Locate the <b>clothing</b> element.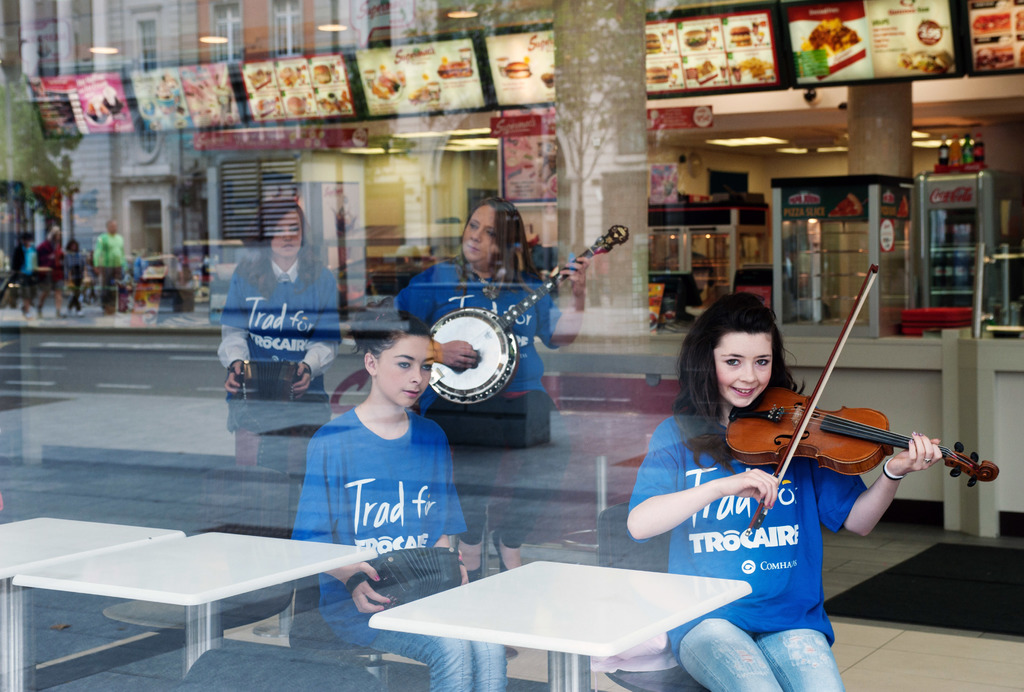
Element bbox: x1=623 y1=405 x2=876 y2=691.
